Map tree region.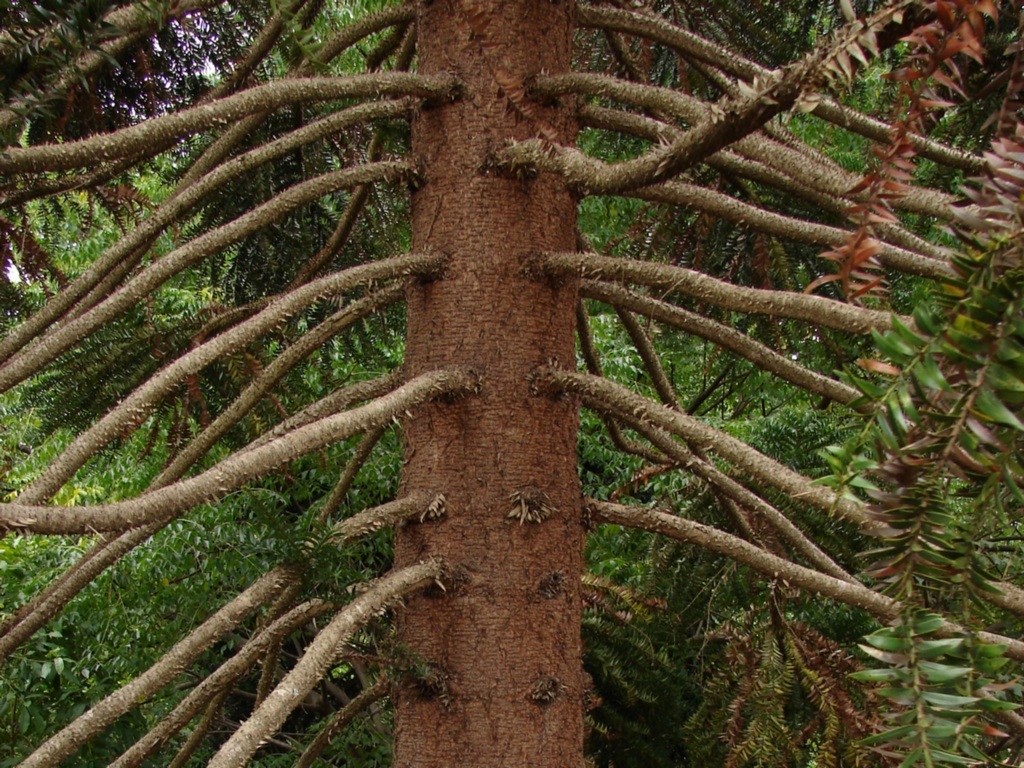
Mapped to x1=0, y1=3, x2=1023, y2=767.
